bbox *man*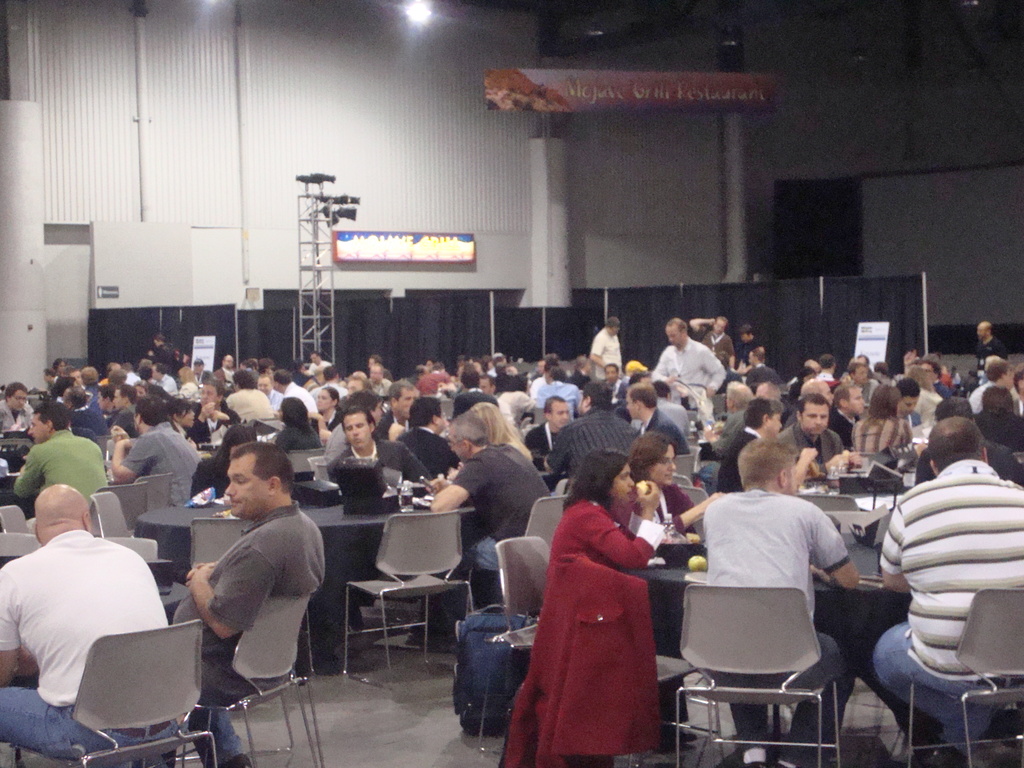
392 404 454 481
